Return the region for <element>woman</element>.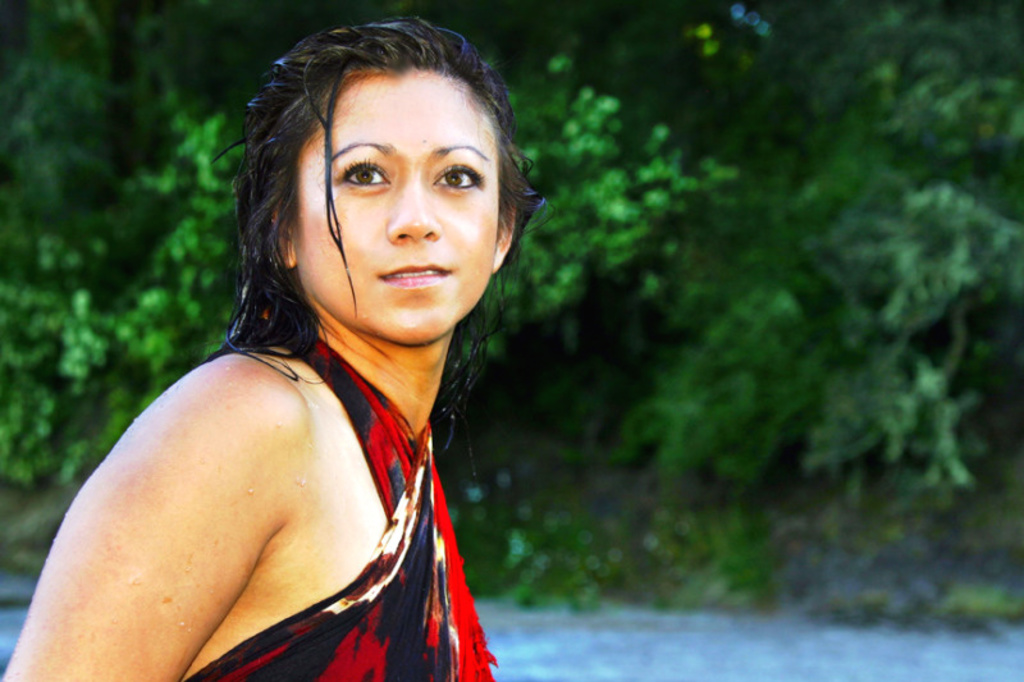
box=[41, 31, 617, 681].
